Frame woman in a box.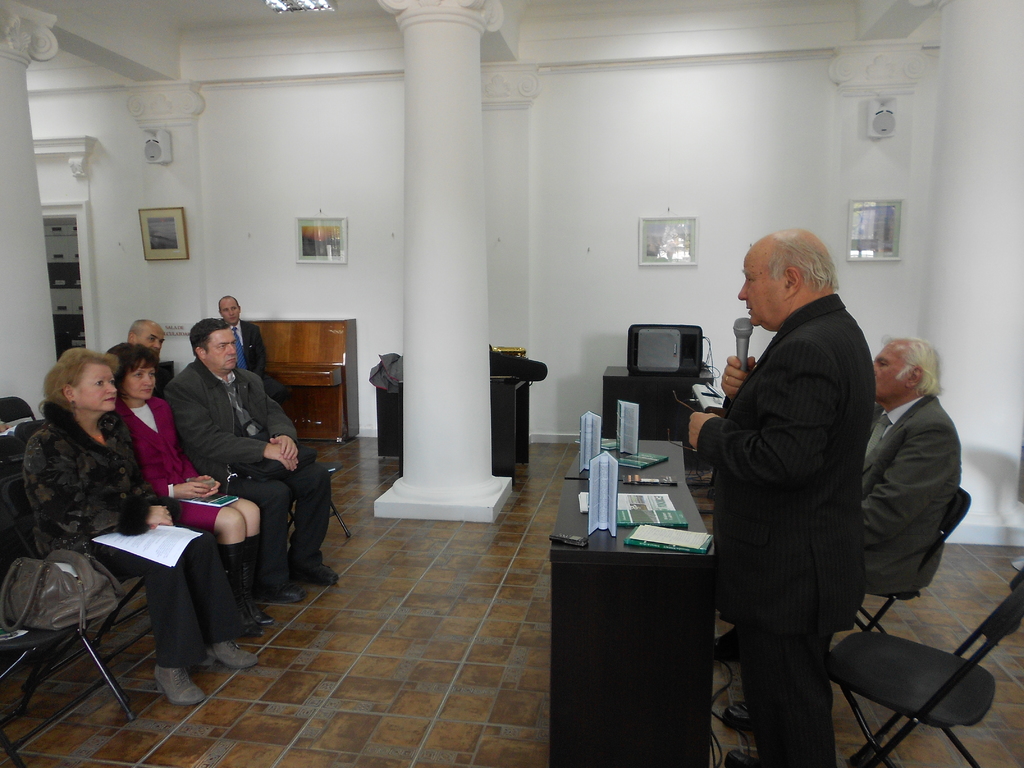
22:349:250:706.
